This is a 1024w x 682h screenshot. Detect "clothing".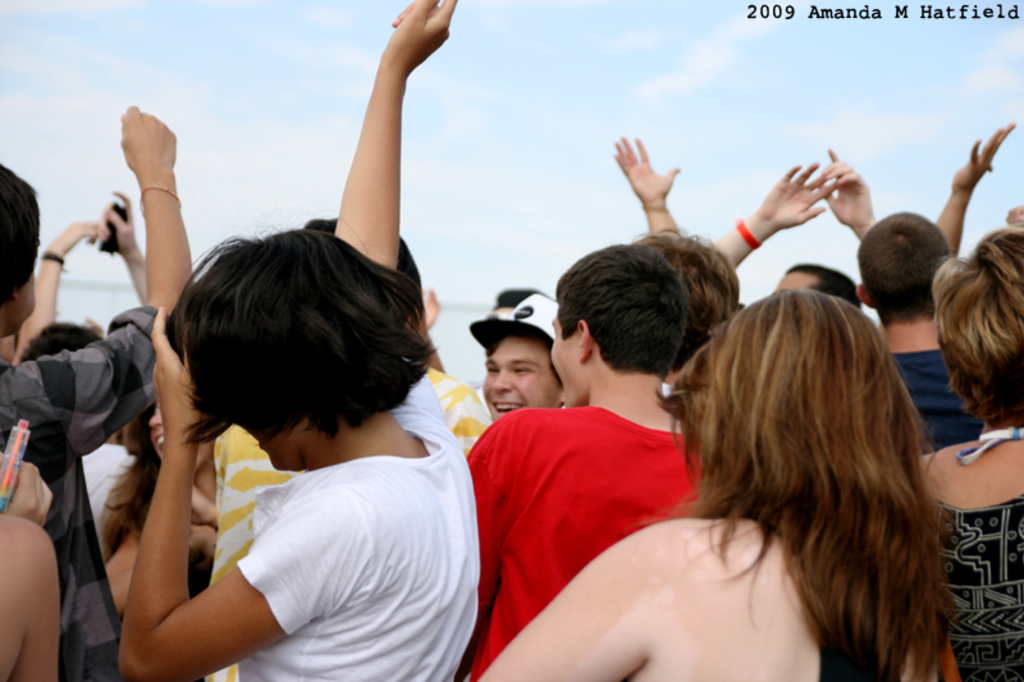
0:303:173:681.
